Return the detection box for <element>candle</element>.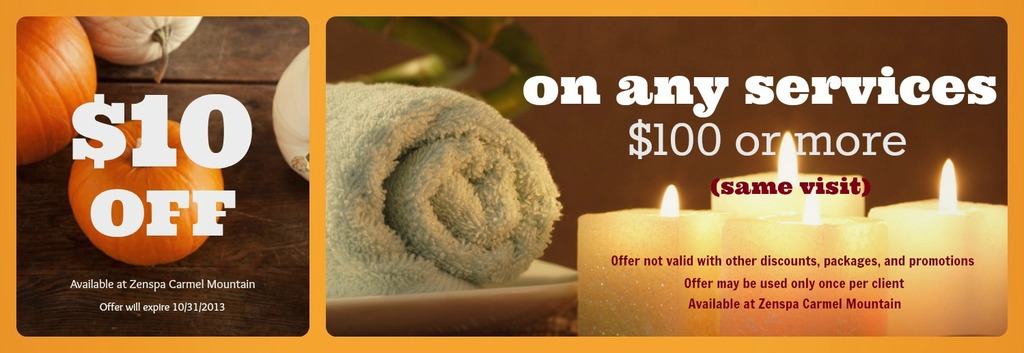
[x1=575, y1=186, x2=725, y2=339].
